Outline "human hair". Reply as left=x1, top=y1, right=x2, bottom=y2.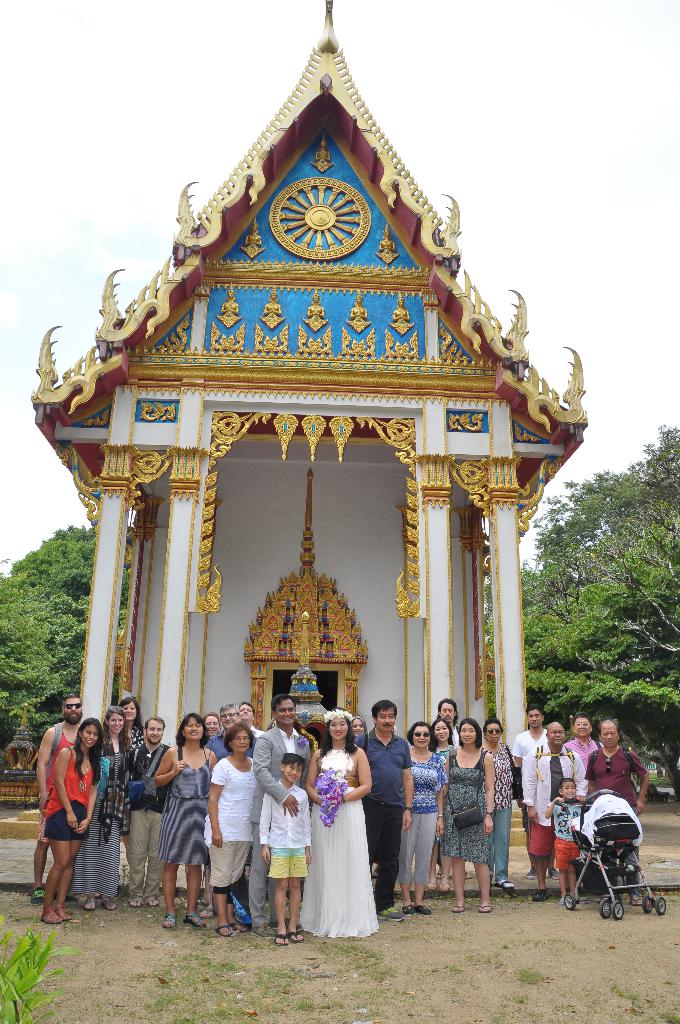
left=483, top=717, right=503, bottom=731.
